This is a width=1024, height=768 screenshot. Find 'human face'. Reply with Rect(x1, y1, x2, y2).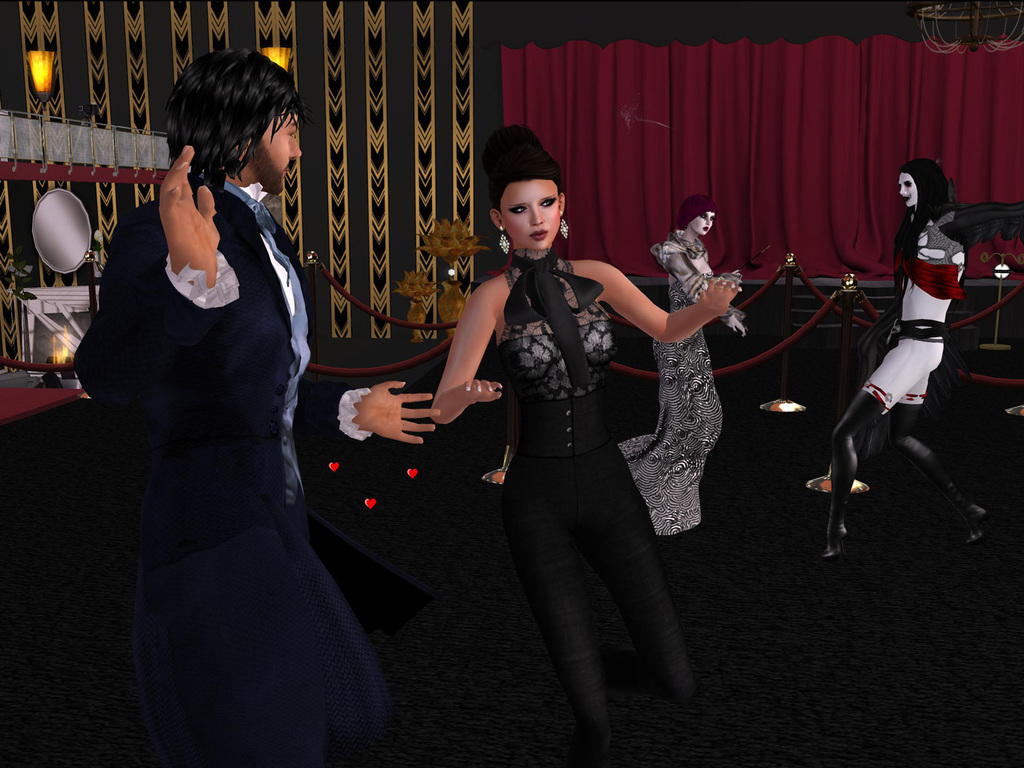
Rect(897, 171, 918, 211).
